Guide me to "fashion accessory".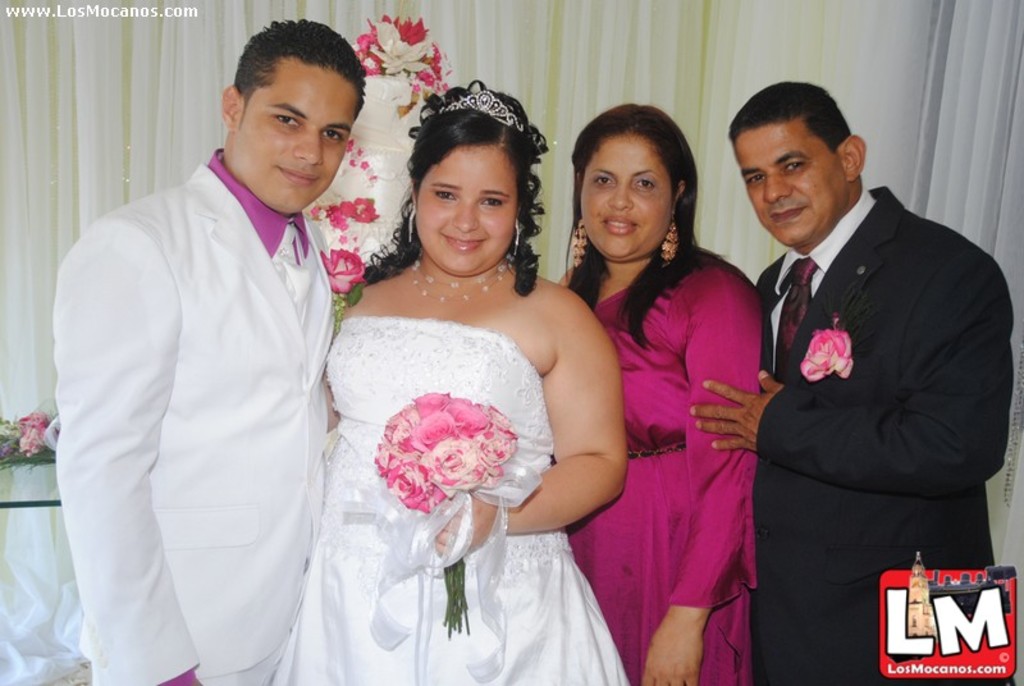
Guidance: left=660, top=220, right=681, bottom=267.
